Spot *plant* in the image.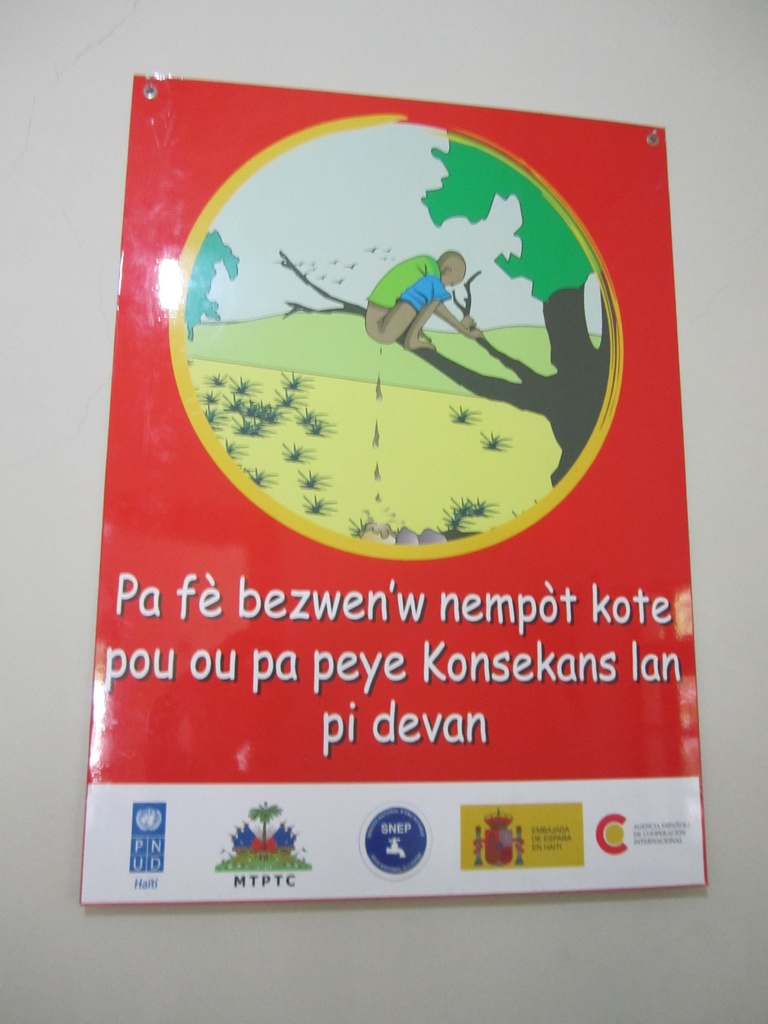
*plant* found at x1=445, y1=492, x2=468, y2=516.
